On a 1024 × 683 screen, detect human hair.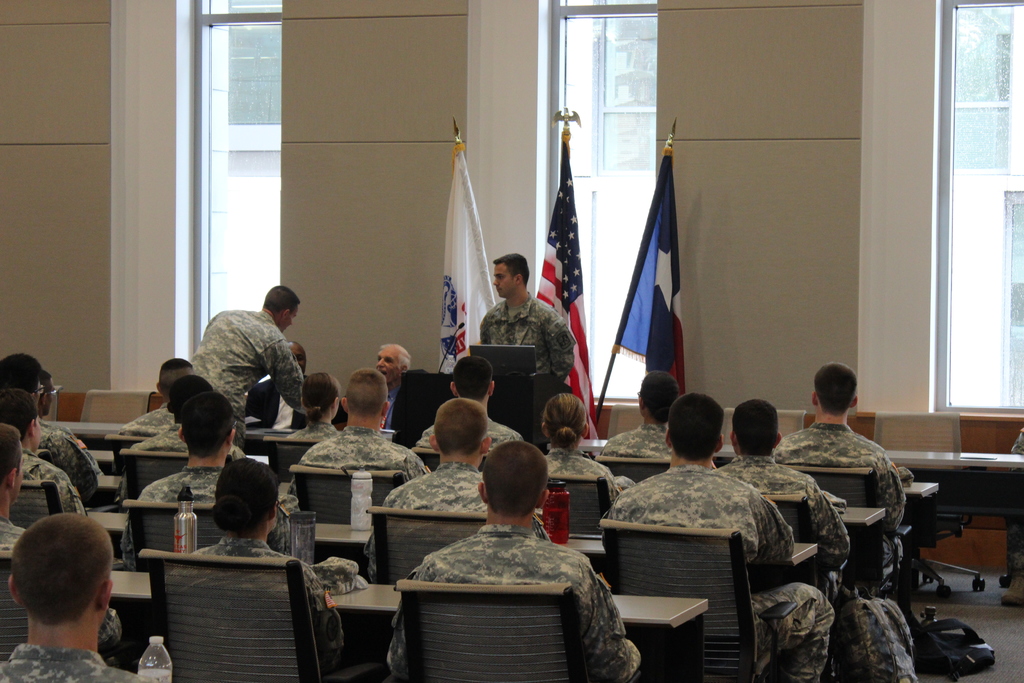
[x1=732, y1=398, x2=777, y2=454].
